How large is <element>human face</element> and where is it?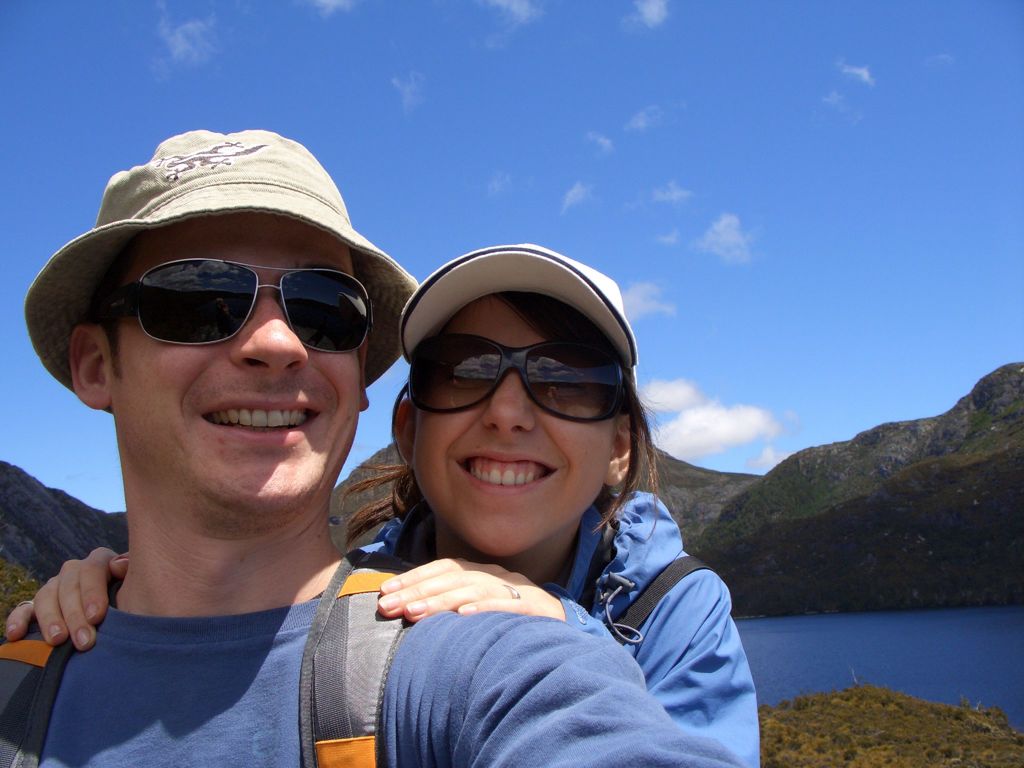
Bounding box: l=412, t=296, r=614, b=554.
